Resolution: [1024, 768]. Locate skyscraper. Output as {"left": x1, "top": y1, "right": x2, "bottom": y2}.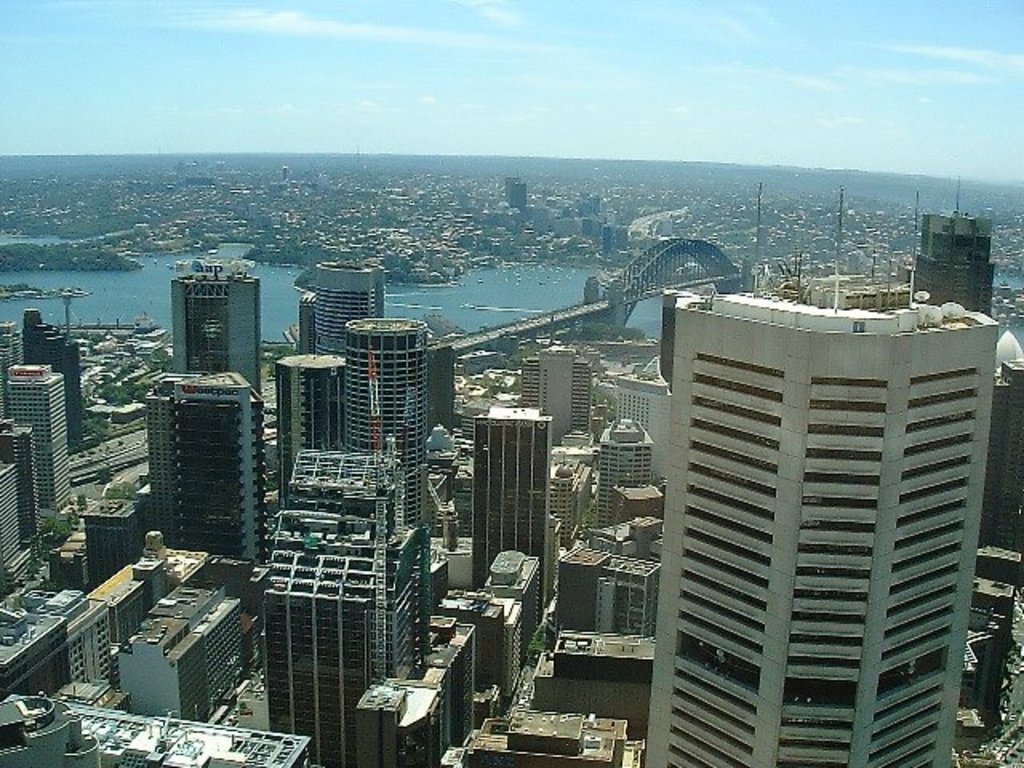
{"left": 0, "top": 325, "right": 18, "bottom": 389}.
